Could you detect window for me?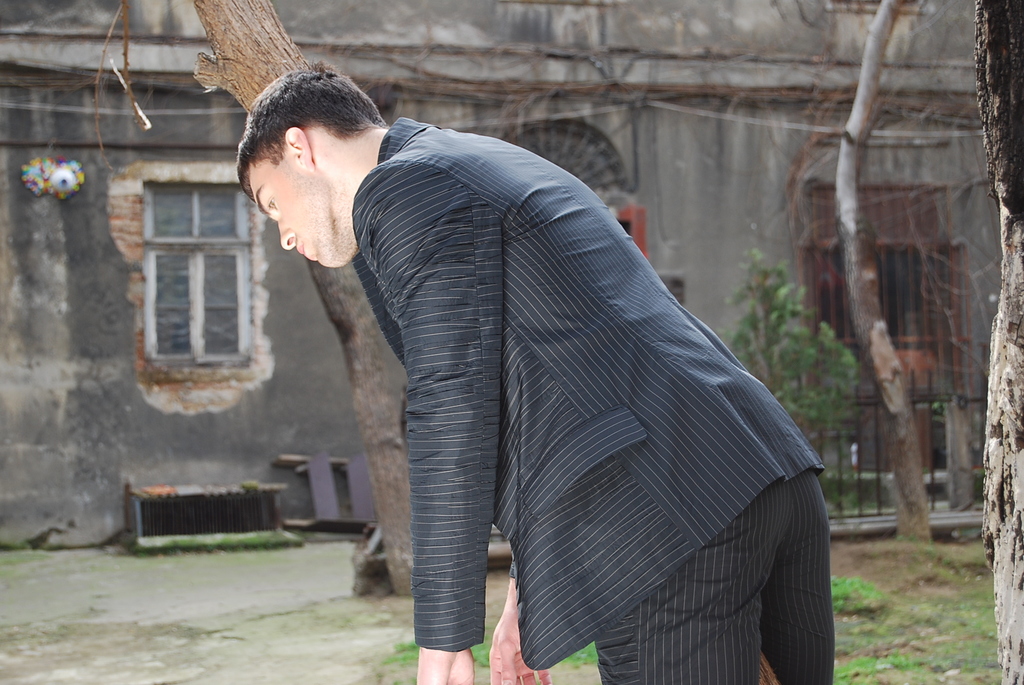
Detection result: x1=138, y1=194, x2=264, y2=370.
